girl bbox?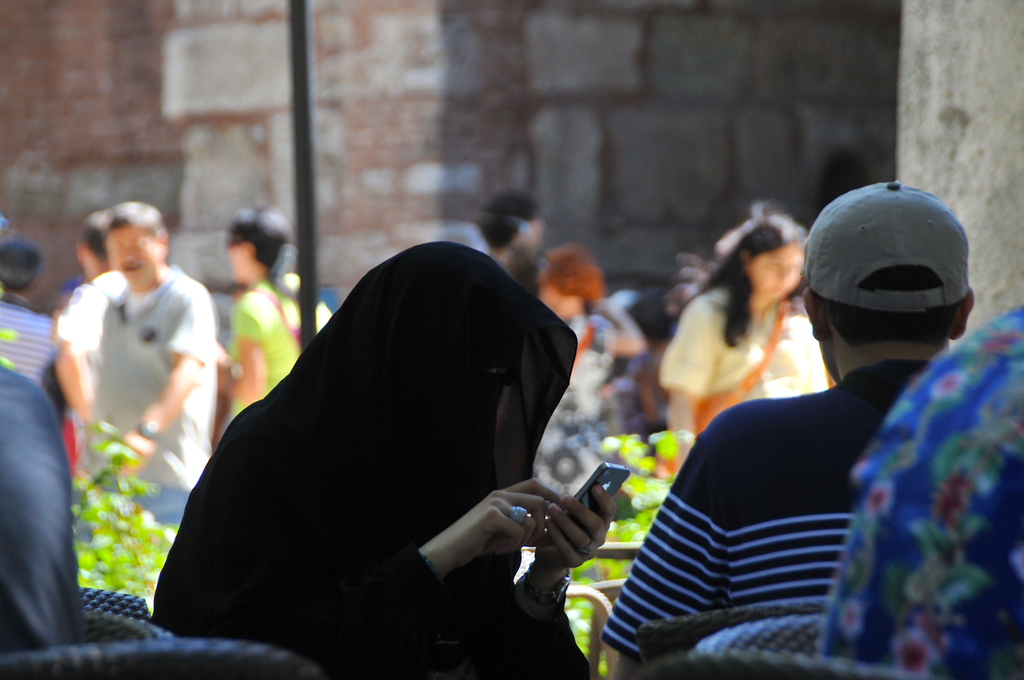
bbox=[545, 241, 641, 393]
